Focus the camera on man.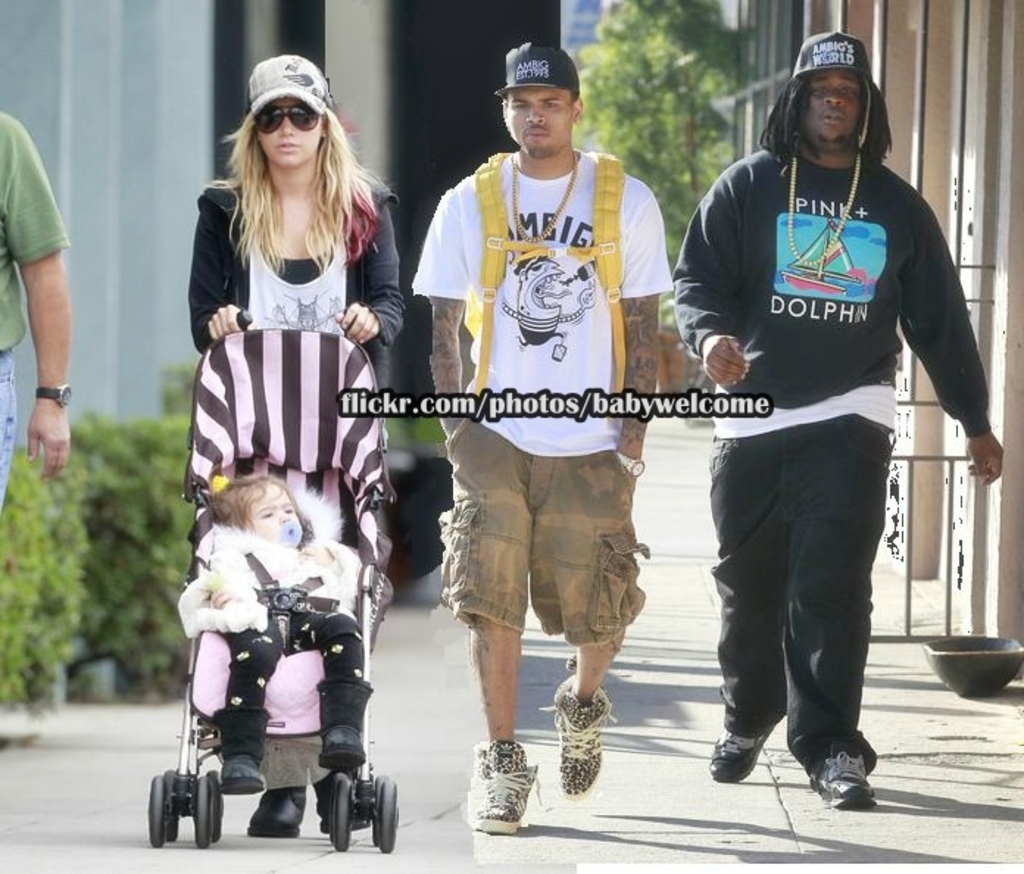
Focus region: box=[0, 103, 84, 541].
